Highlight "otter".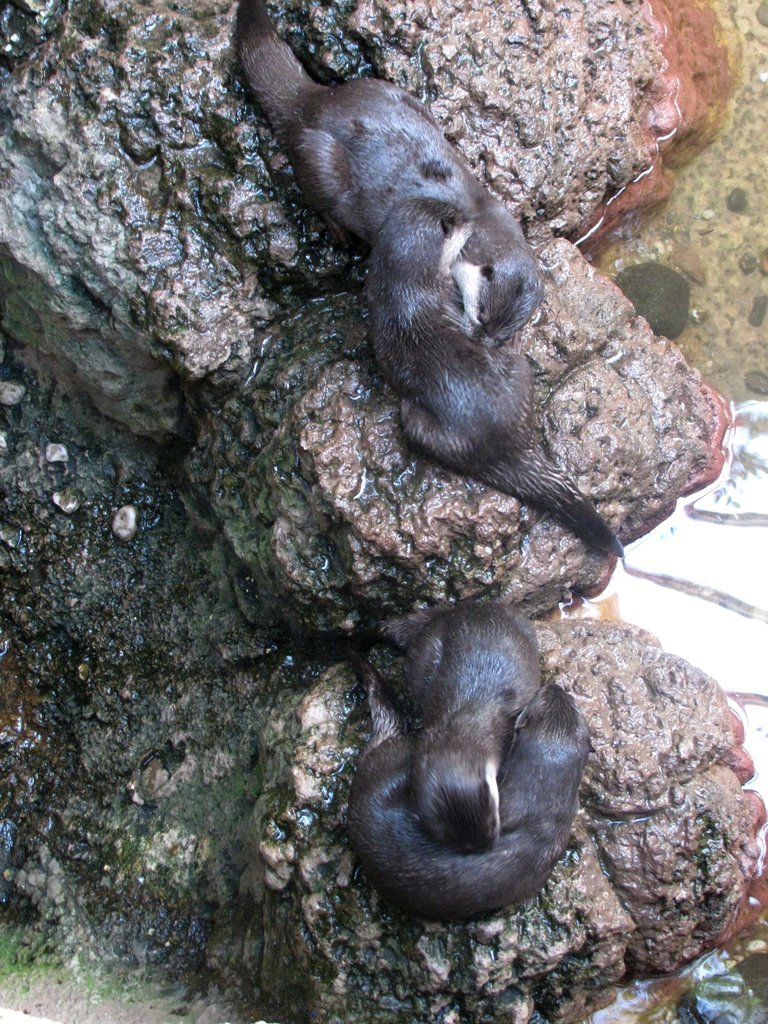
Highlighted region: crop(233, 0, 544, 352).
